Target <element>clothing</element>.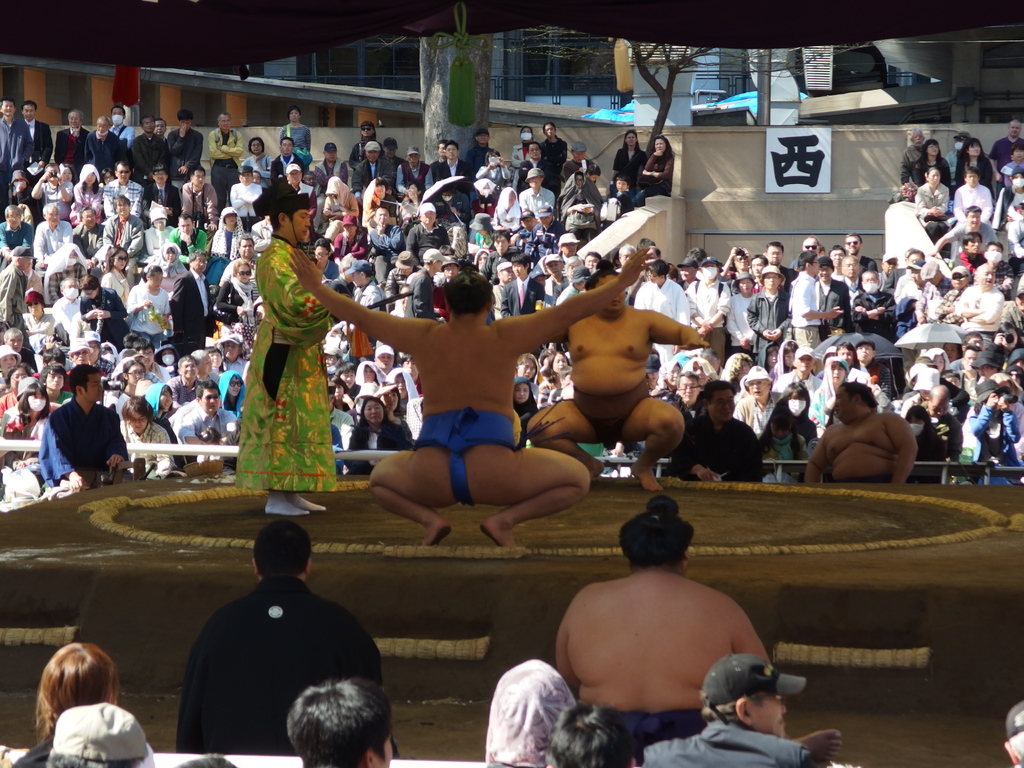
Target region: crop(724, 290, 754, 355).
